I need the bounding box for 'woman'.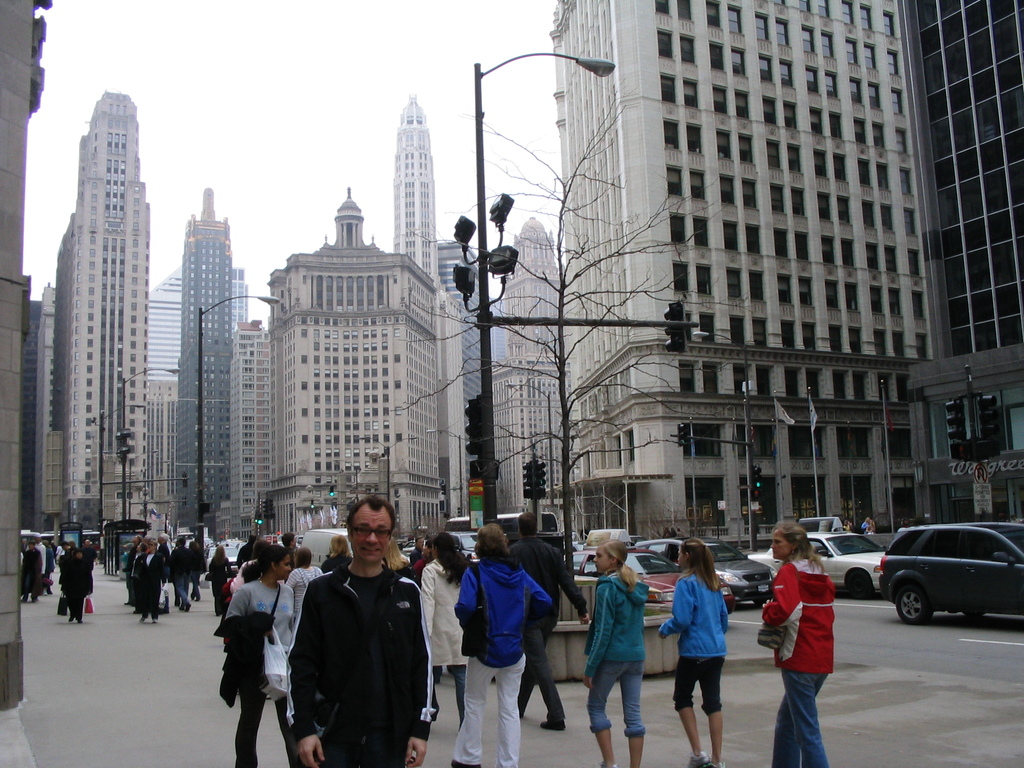
Here it is: (417, 532, 476, 732).
